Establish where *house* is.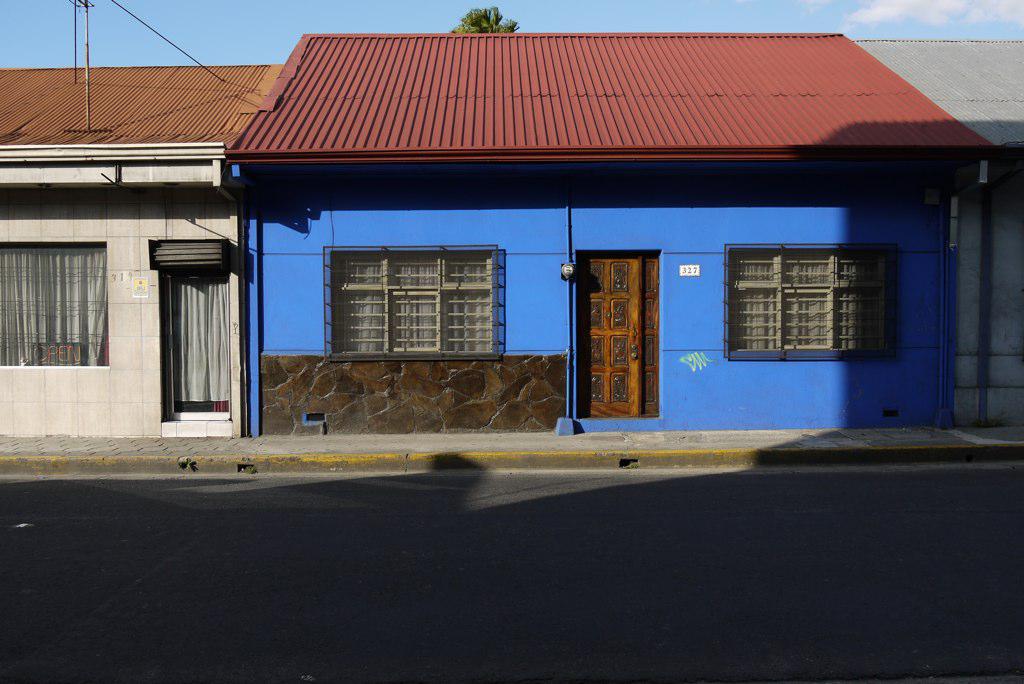
Established at 0/64/287/443.
